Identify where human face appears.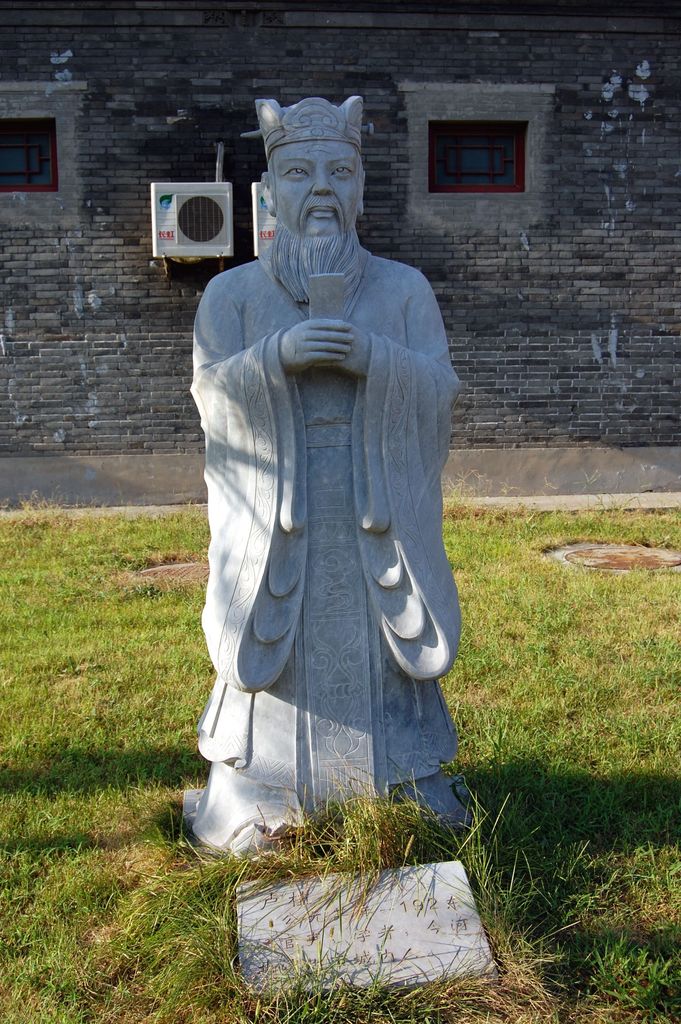
Appears at 266 141 359 239.
